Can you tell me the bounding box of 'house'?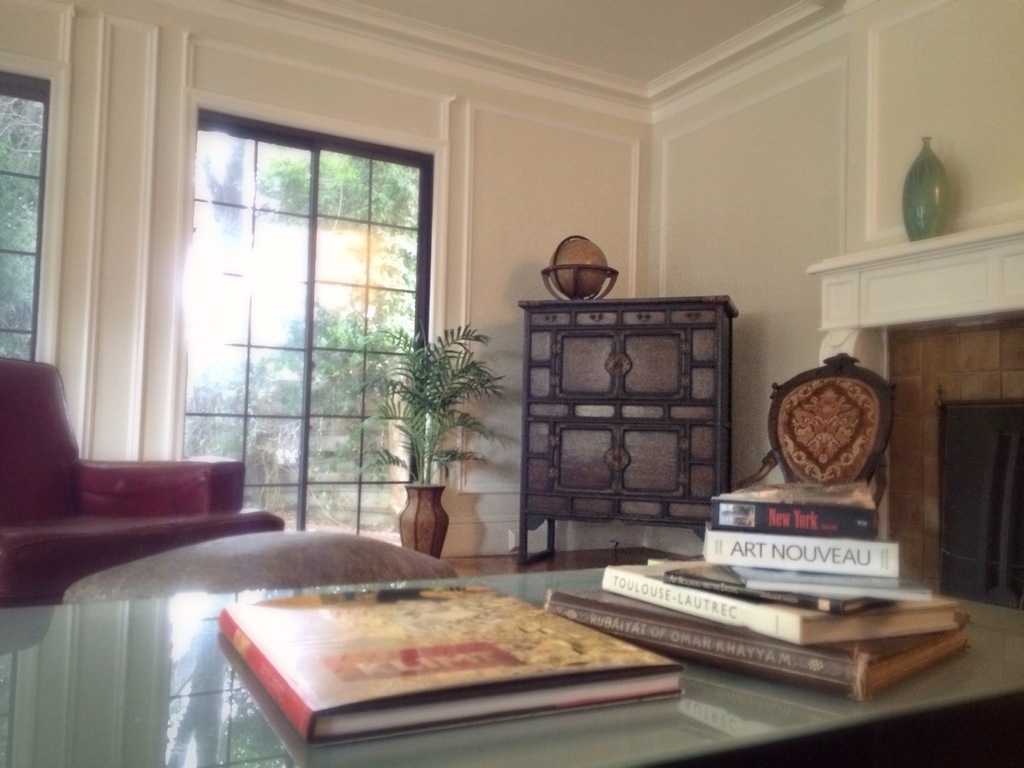
Rect(0, 0, 1021, 767).
